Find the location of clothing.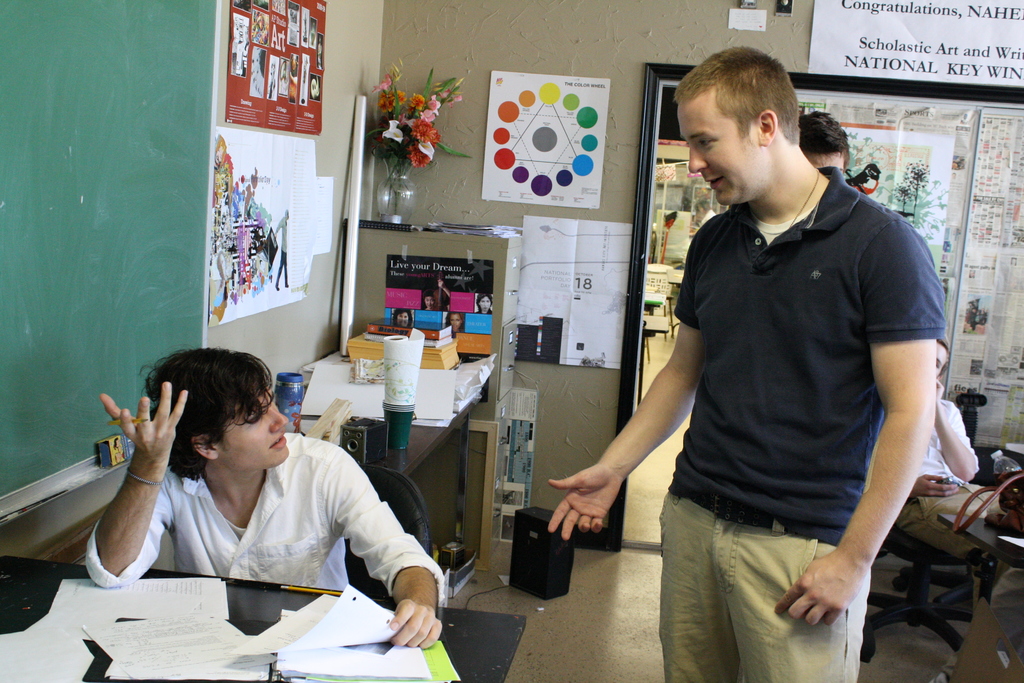
Location: 899, 393, 975, 493.
